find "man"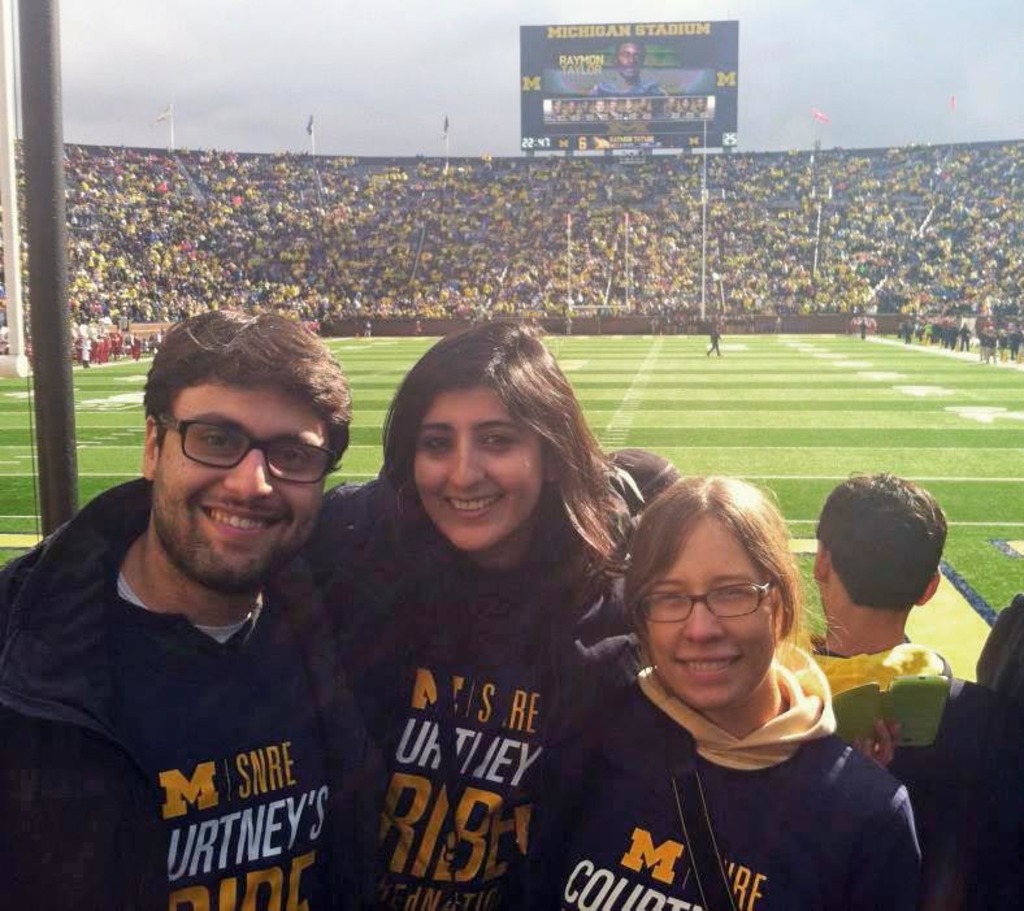
x1=782 y1=468 x2=953 y2=699
